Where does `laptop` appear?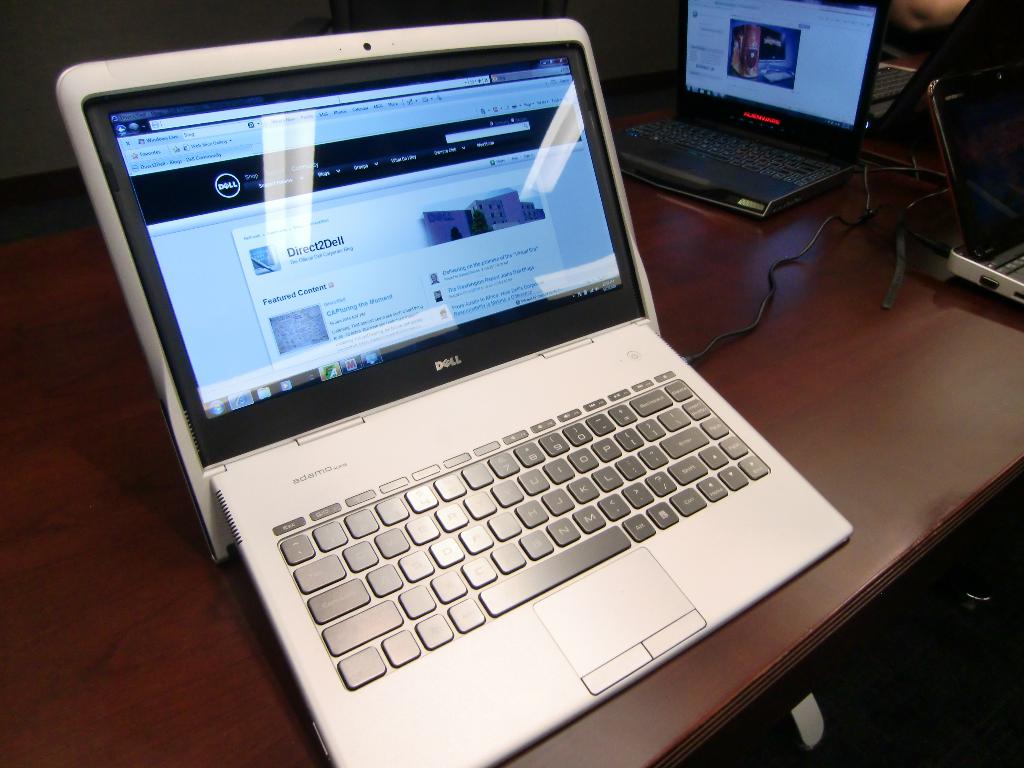
Appears at <box>611,2,889,220</box>.
